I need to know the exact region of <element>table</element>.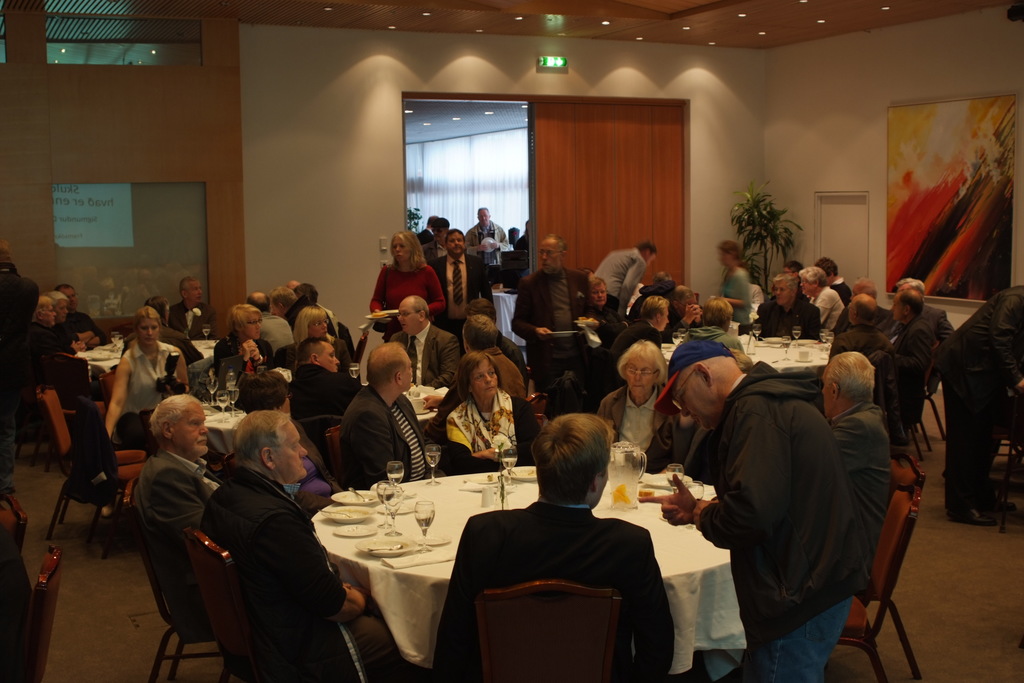
Region: bbox(656, 332, 828, 382).
